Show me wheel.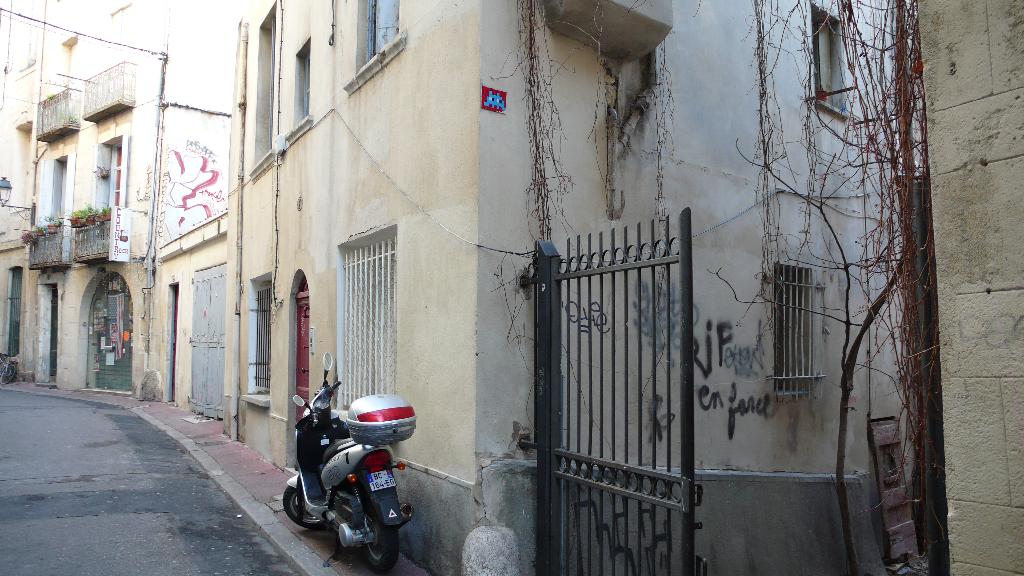
wheel is here: <box>363,501,400,575</box>.
